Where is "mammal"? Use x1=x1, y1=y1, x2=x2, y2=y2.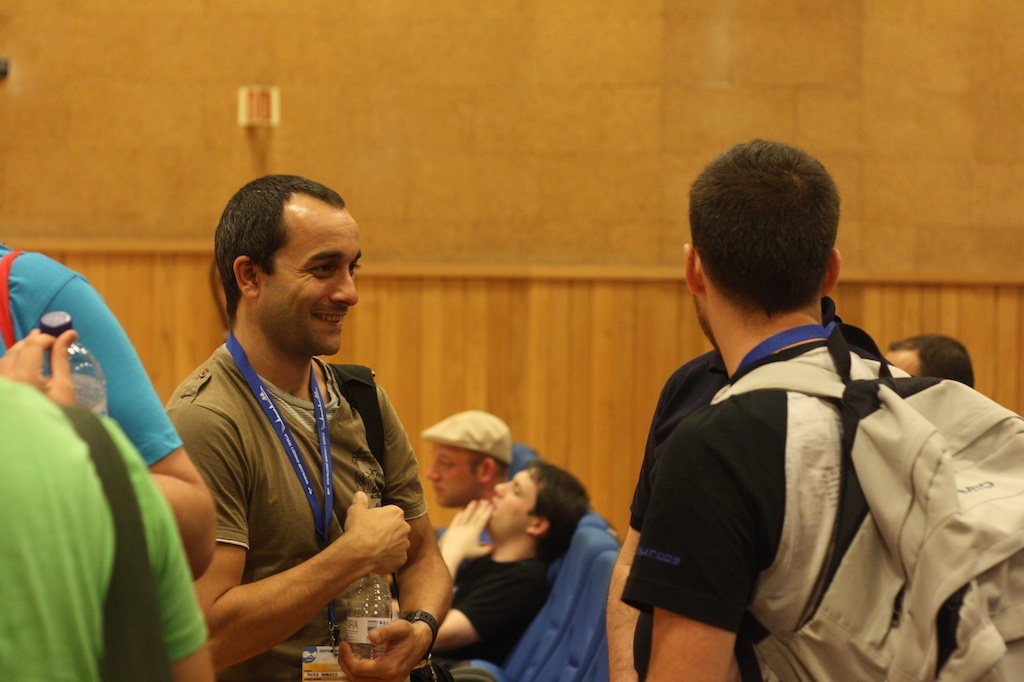
x1=602, y1=300, x2=886, y2=681.
